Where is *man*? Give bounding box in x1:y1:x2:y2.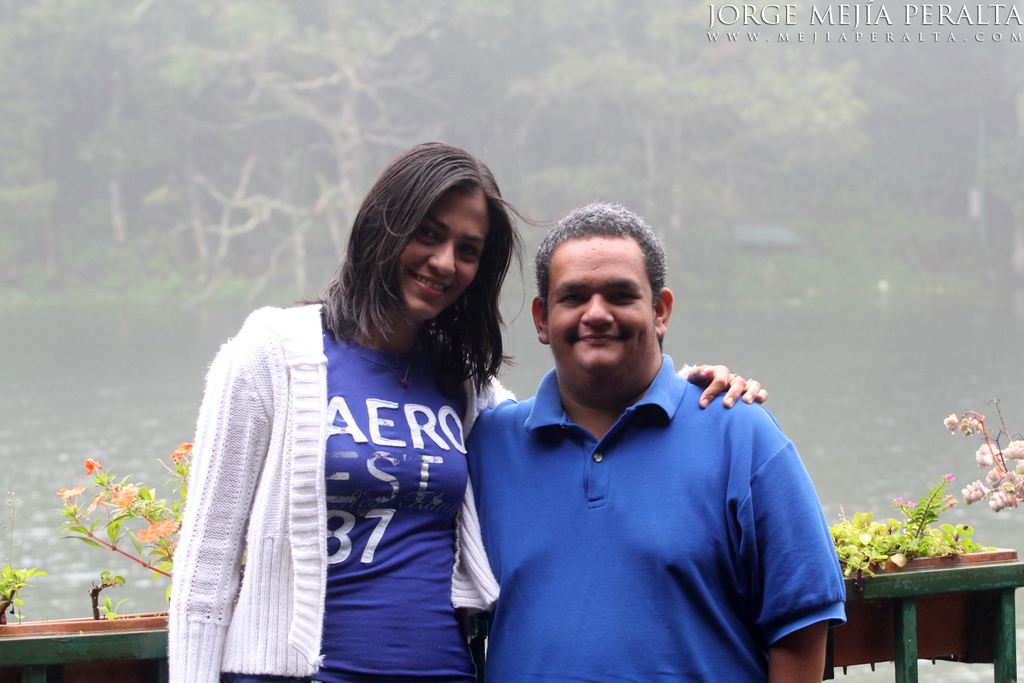
460:230:857:669.
